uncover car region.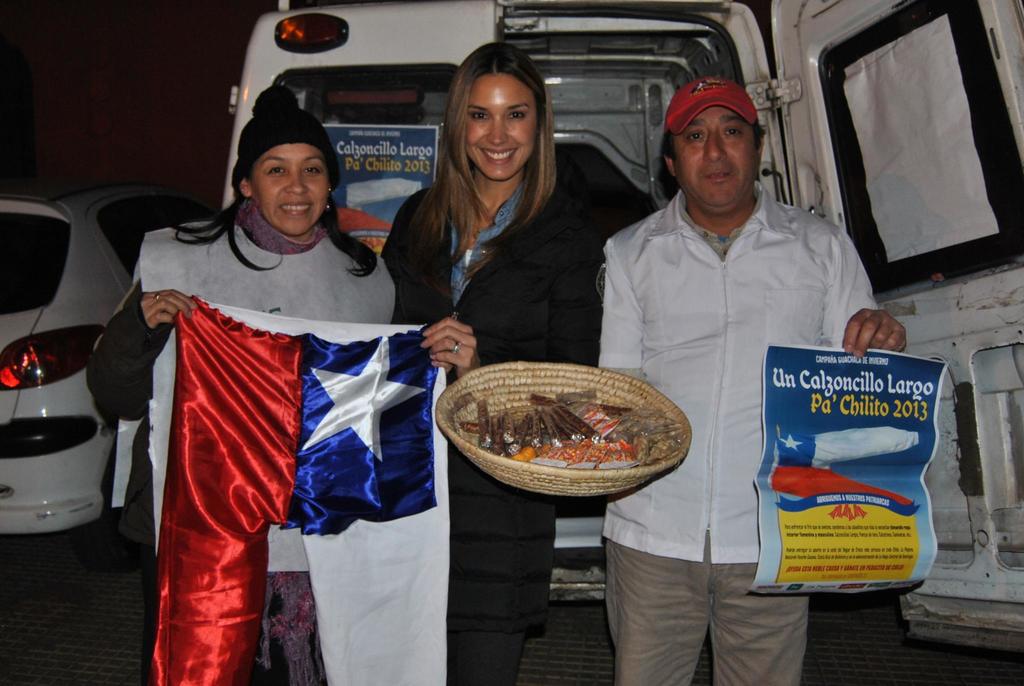
Uncovered: (1,174,165,588).
